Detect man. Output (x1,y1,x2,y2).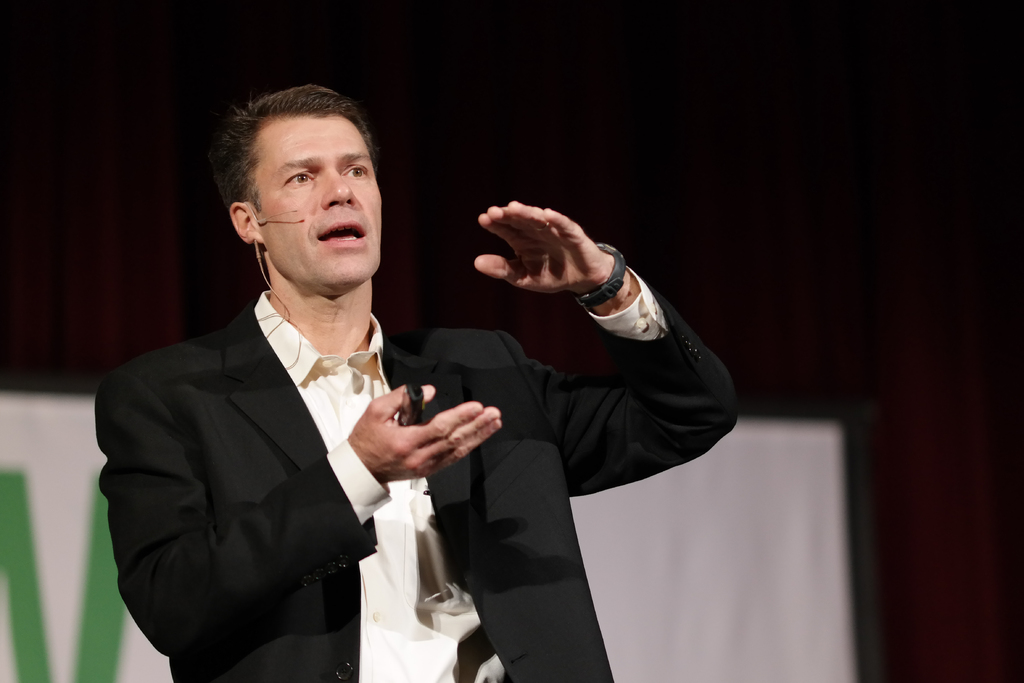
(98,85,740,682).
